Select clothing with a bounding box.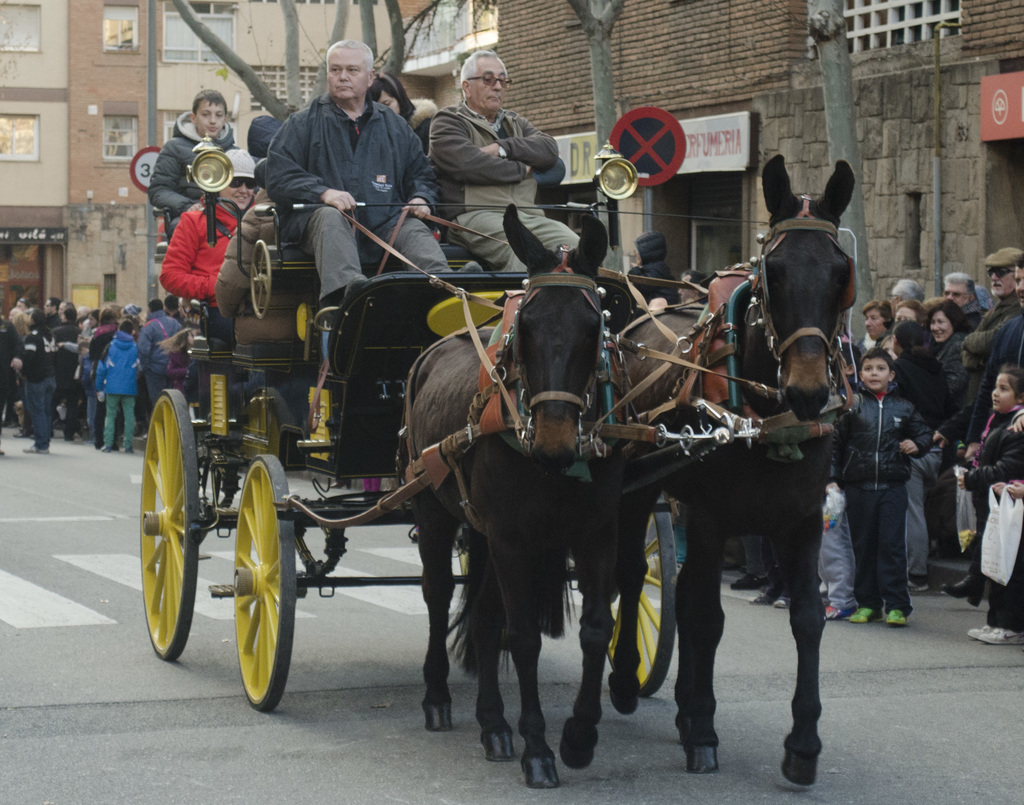
select_region(923, 329, 965, 530).
